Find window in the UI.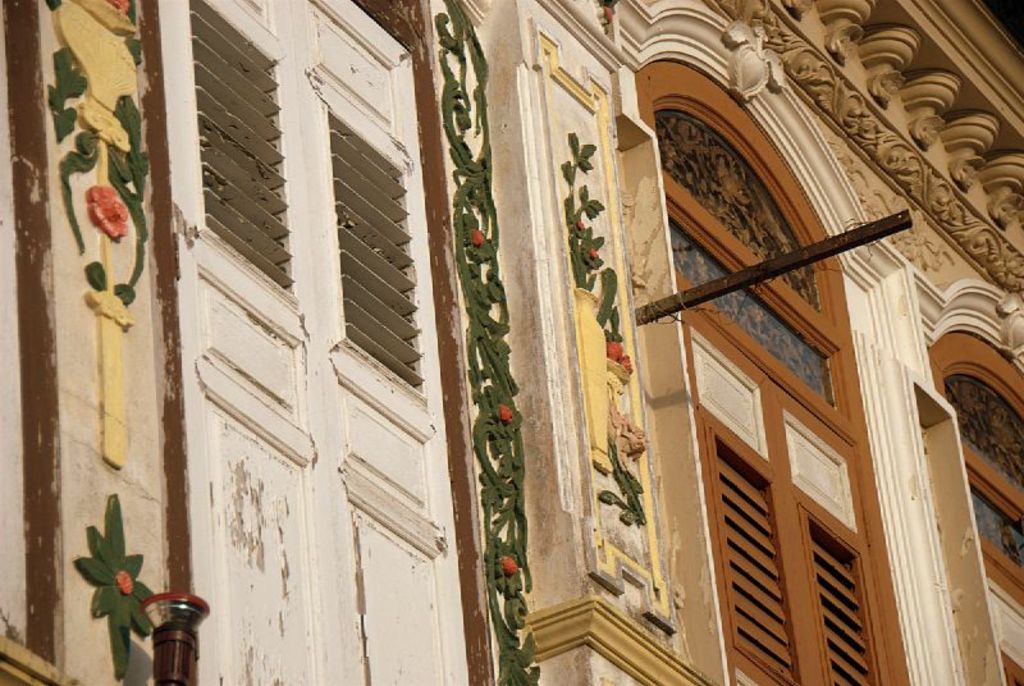
UI element at select_region(184, 0, 306, 337).
